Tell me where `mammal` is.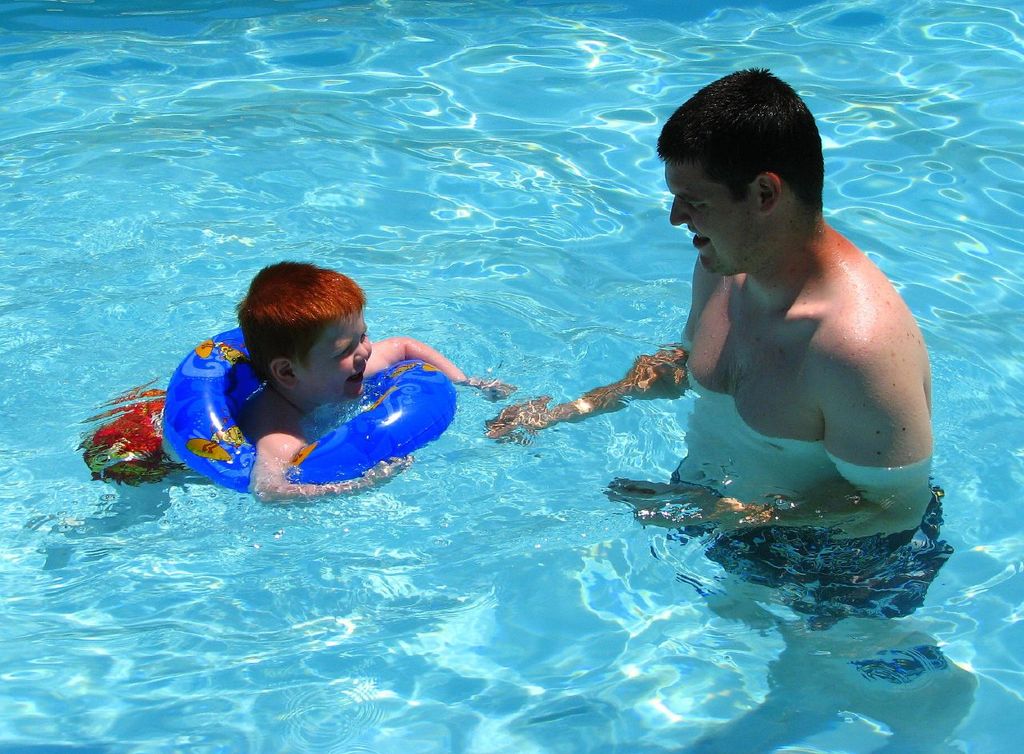
`mammal` is at crop(486, 63, 983, 753).
